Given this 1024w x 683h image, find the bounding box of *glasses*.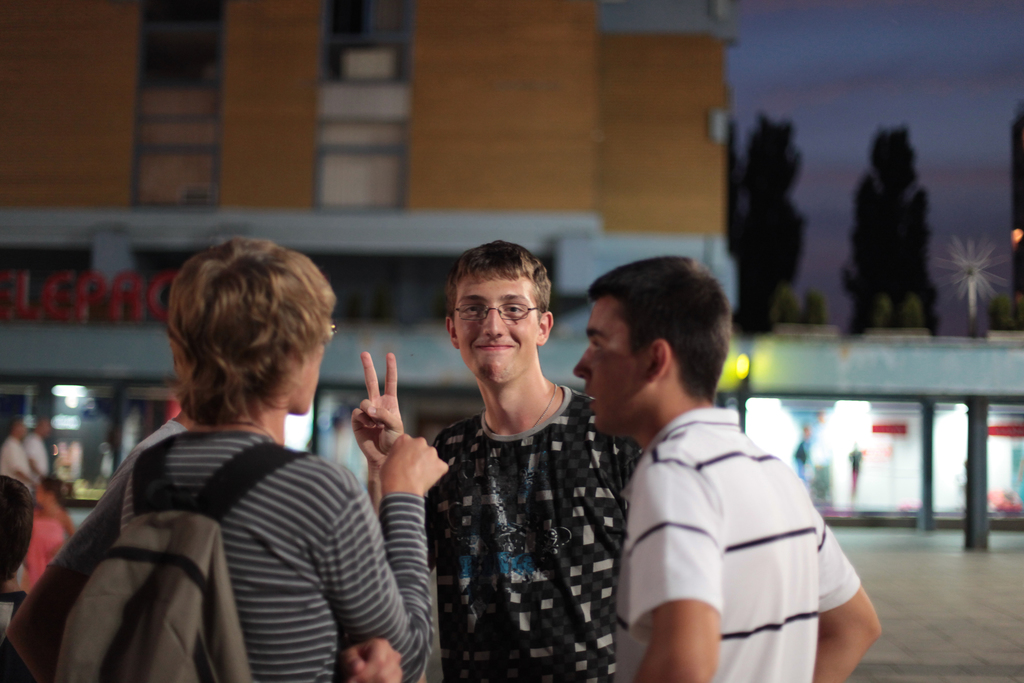
<region>325, 320, 337, 336</region>.
